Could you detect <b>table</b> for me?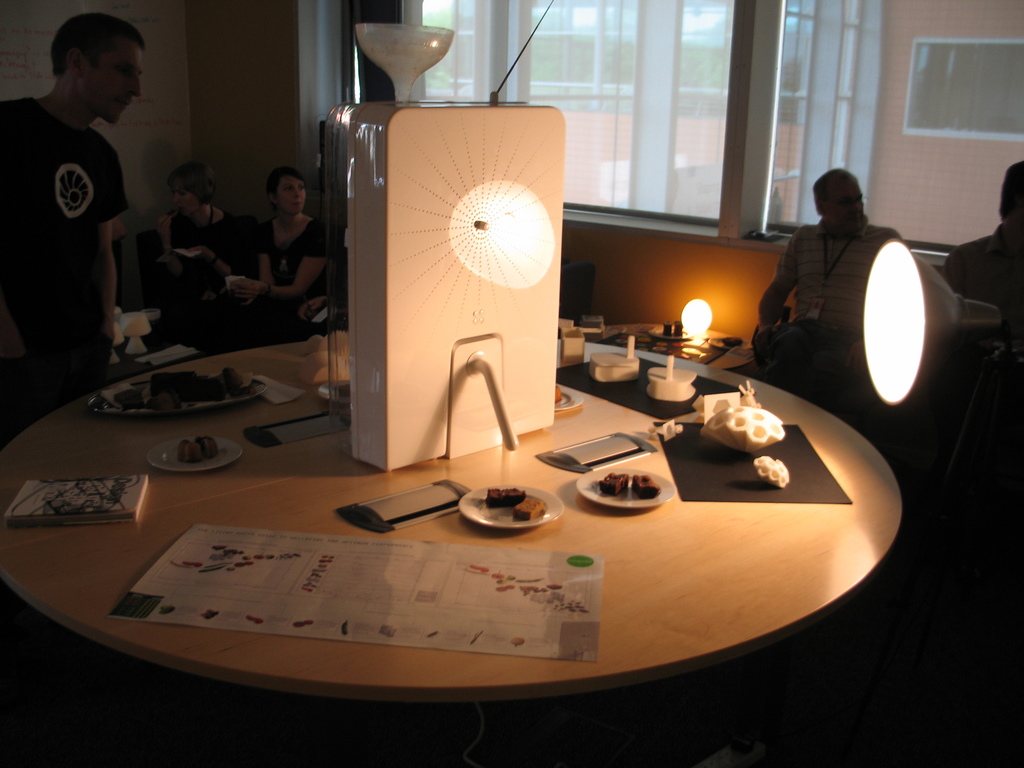
Detection result: [x1=0, y1=316, x2=908, y2=728].
